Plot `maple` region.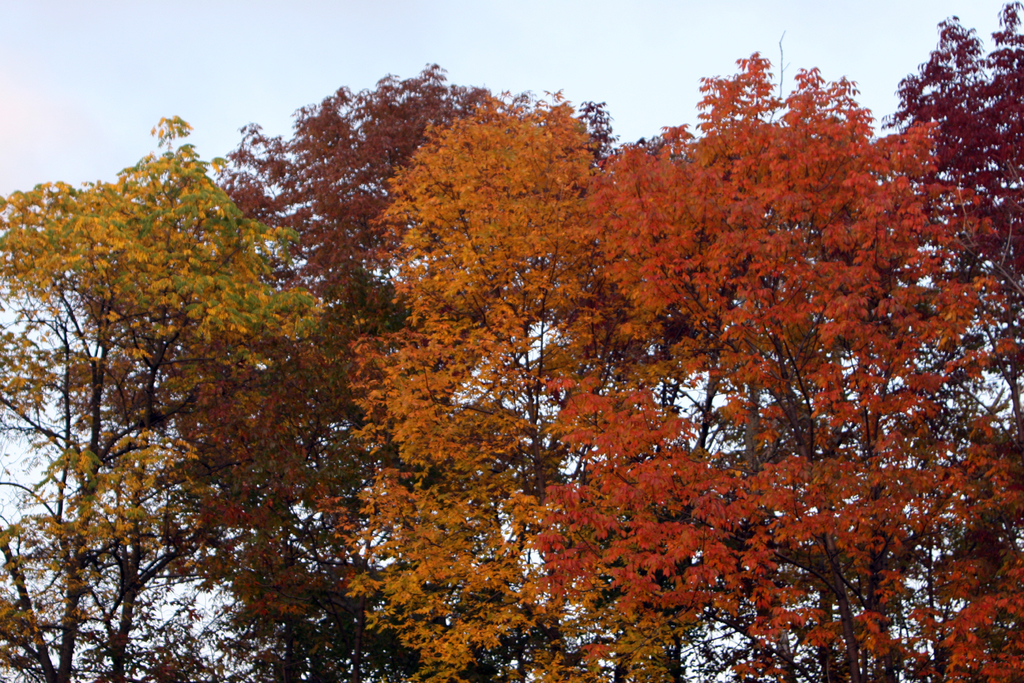
Plotted at <bbox>871, 1, 1023, 470</bbox>.
